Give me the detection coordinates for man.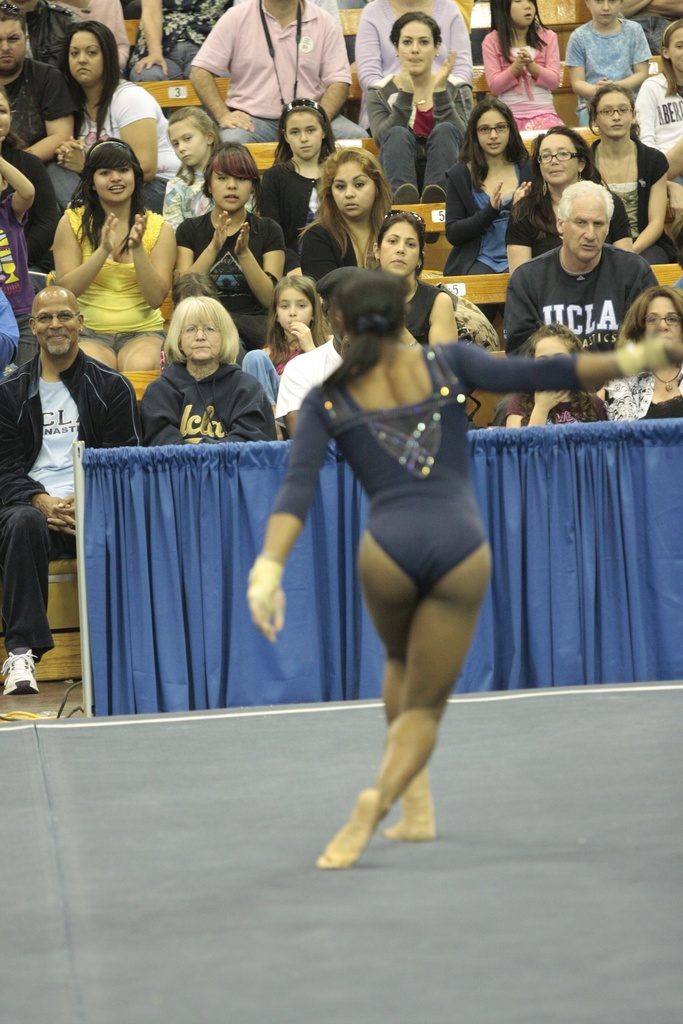
[481, 137, 673, 444].
